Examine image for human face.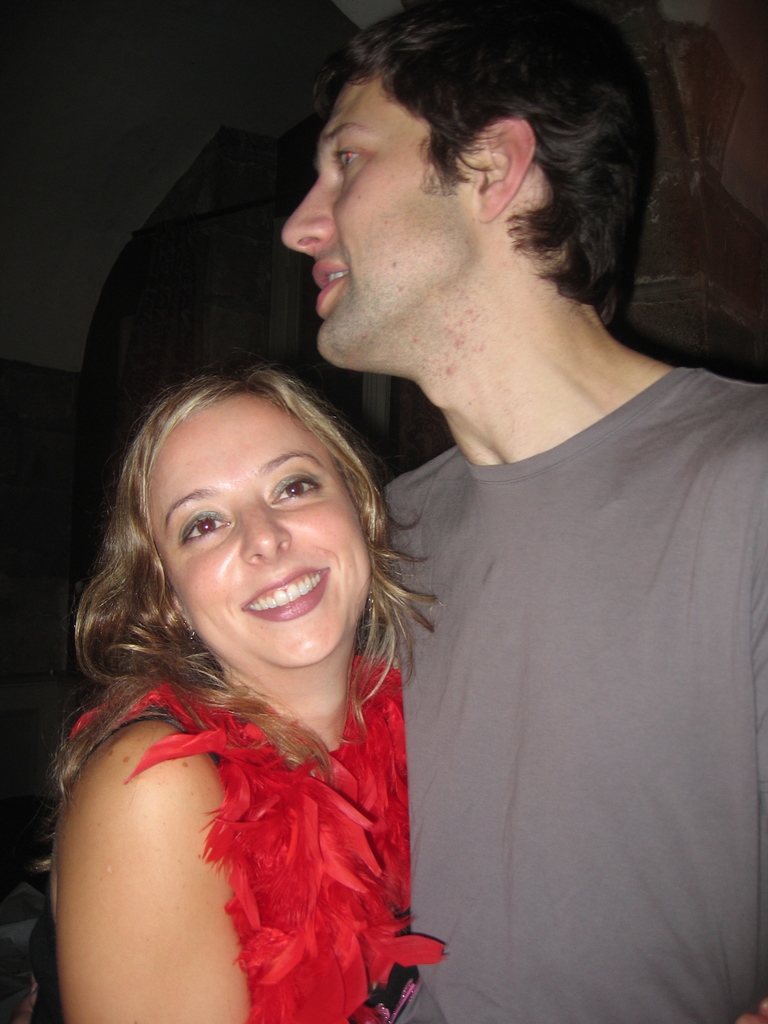
Examination result: l=284, t=68, r=468, b=371.
